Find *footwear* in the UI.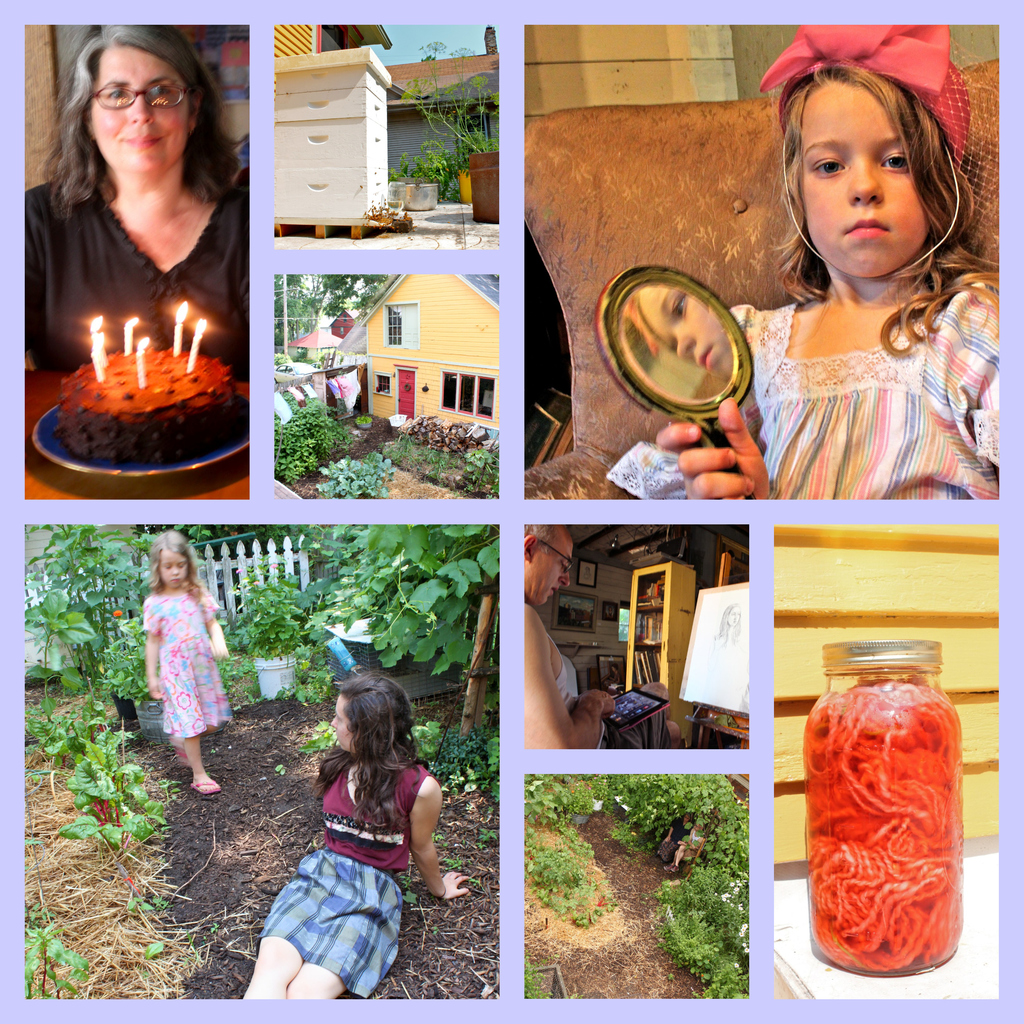
UI element at <region>190, 774, 220, 803</region>.
